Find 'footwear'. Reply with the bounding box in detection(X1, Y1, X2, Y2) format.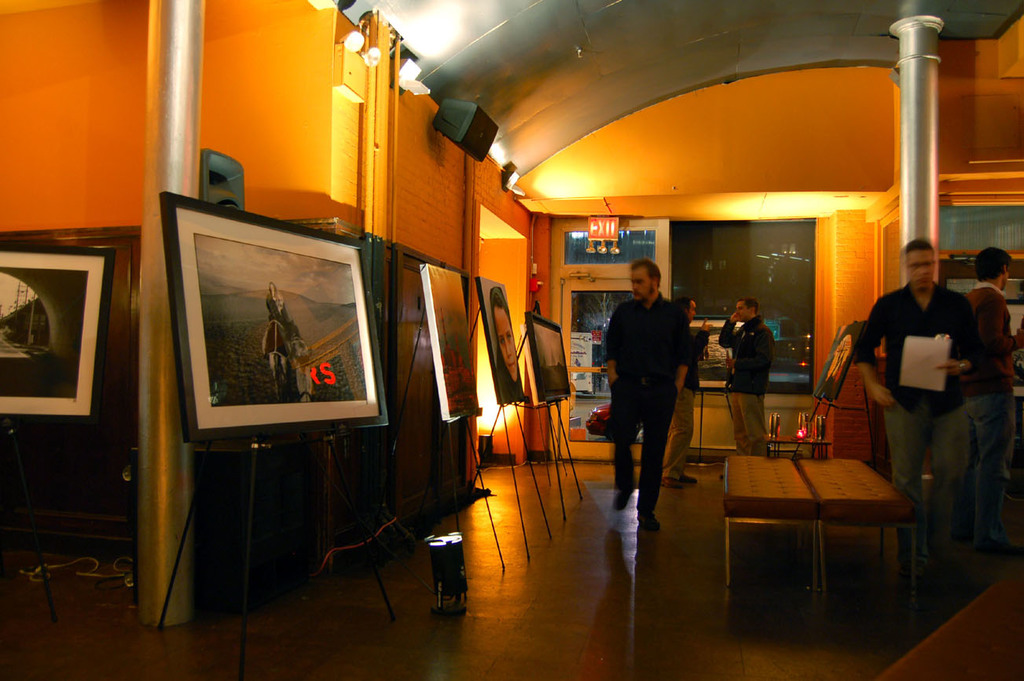
detection(677, 472, 697, 485).
